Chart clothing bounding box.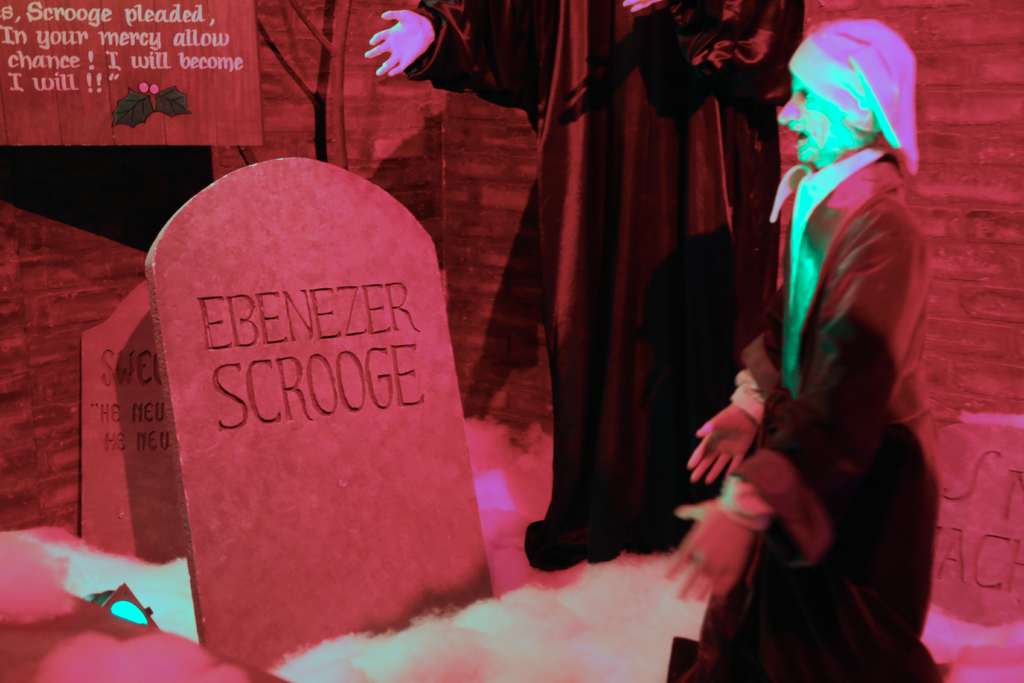
Charted: (729, 45, 945, 654).
